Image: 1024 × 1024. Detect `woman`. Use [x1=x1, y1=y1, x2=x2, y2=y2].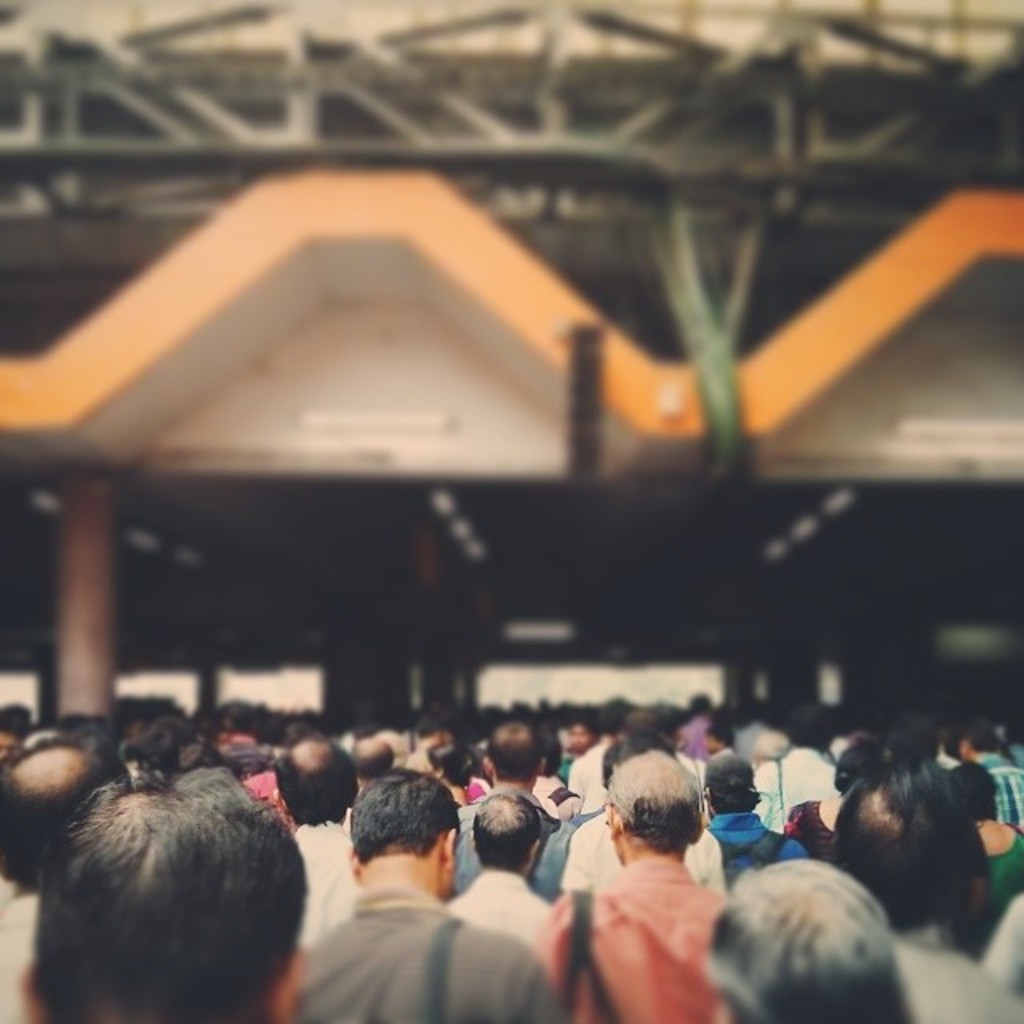
[x1=795, y1=750, x2=877, y2=864].
